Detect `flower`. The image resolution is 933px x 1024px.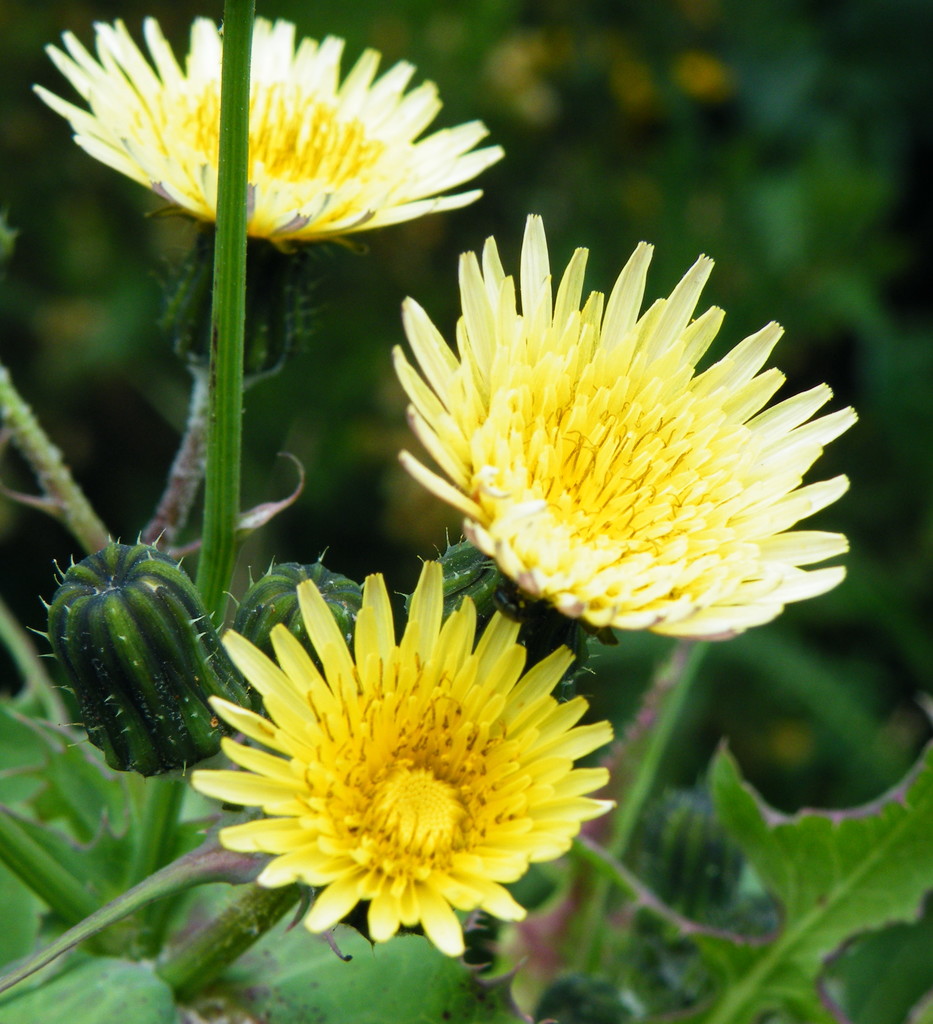
l=193, t=559, r=615, b=954.
